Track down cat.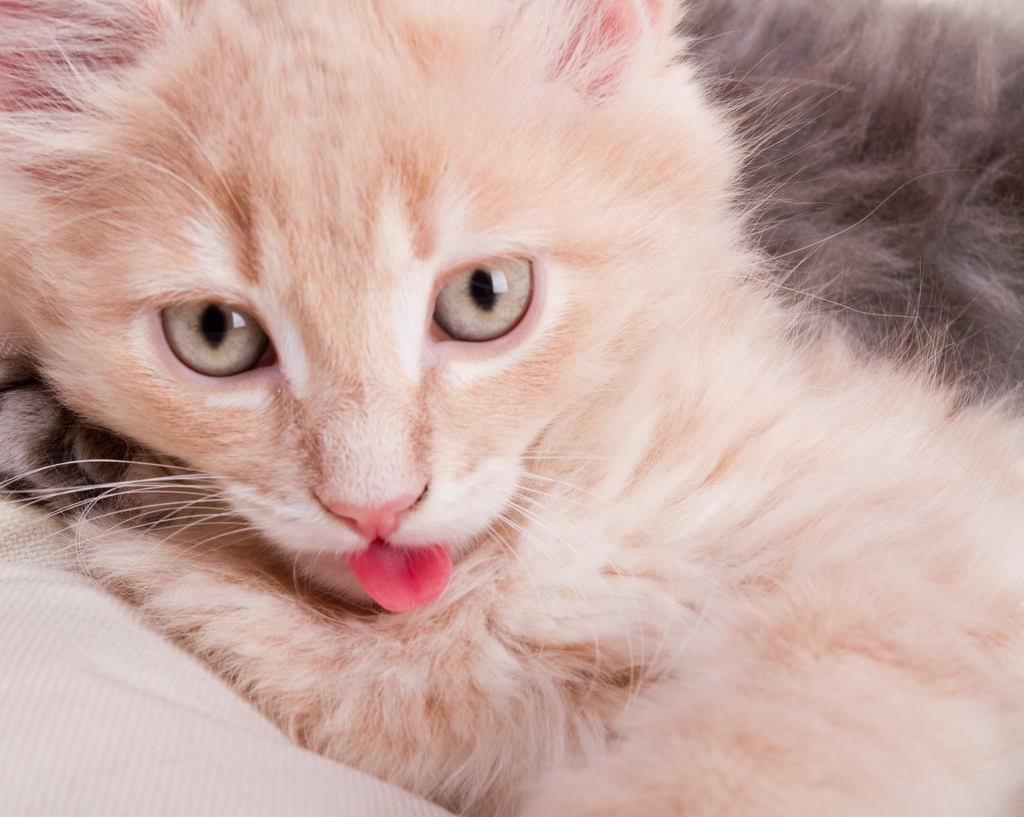
Tracked to <bbox>0, 0, 1023, 816</bbox>.
